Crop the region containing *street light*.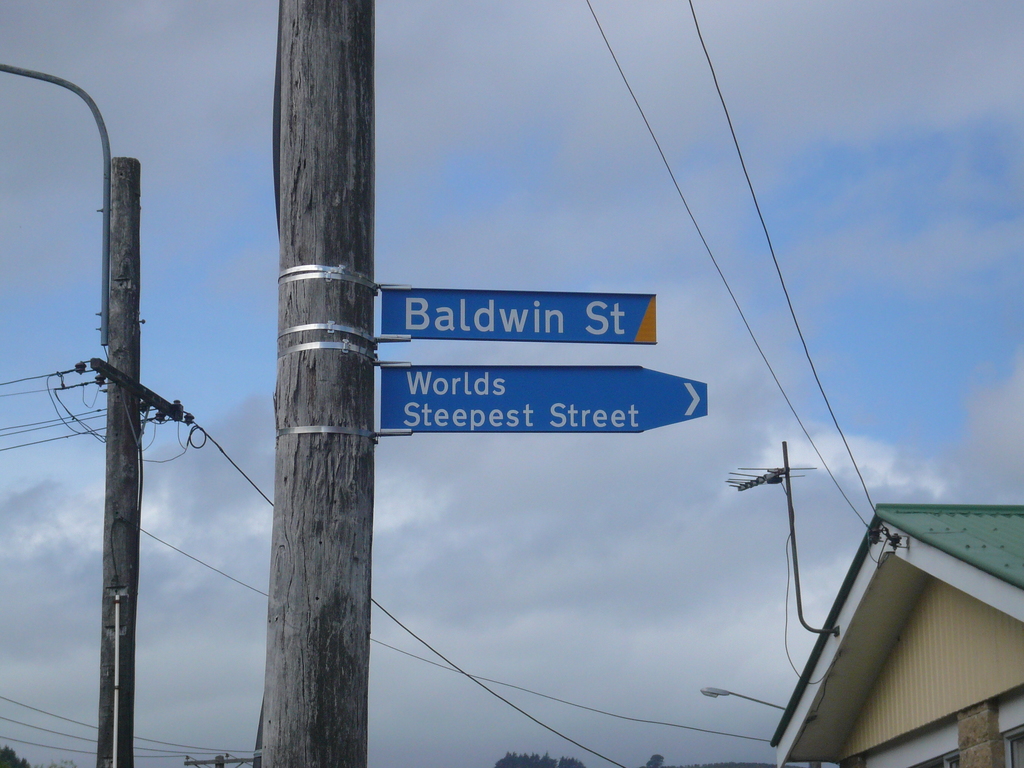
Crop region: BBox(695, 680, 789, 721).
